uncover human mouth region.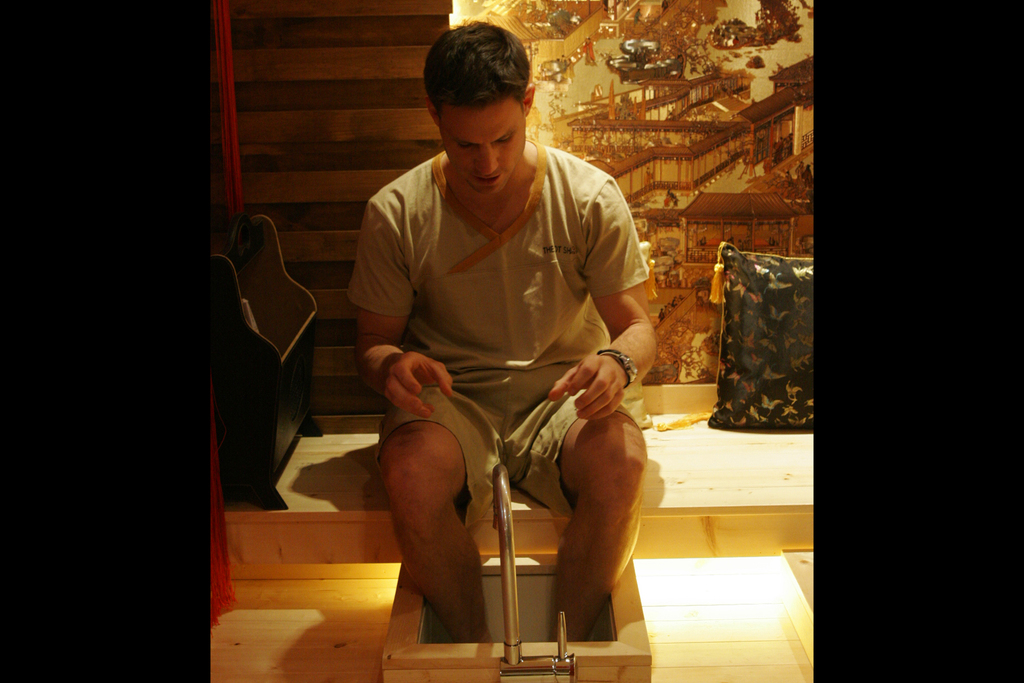
Uncovered: [474, 173, 499, 185].
